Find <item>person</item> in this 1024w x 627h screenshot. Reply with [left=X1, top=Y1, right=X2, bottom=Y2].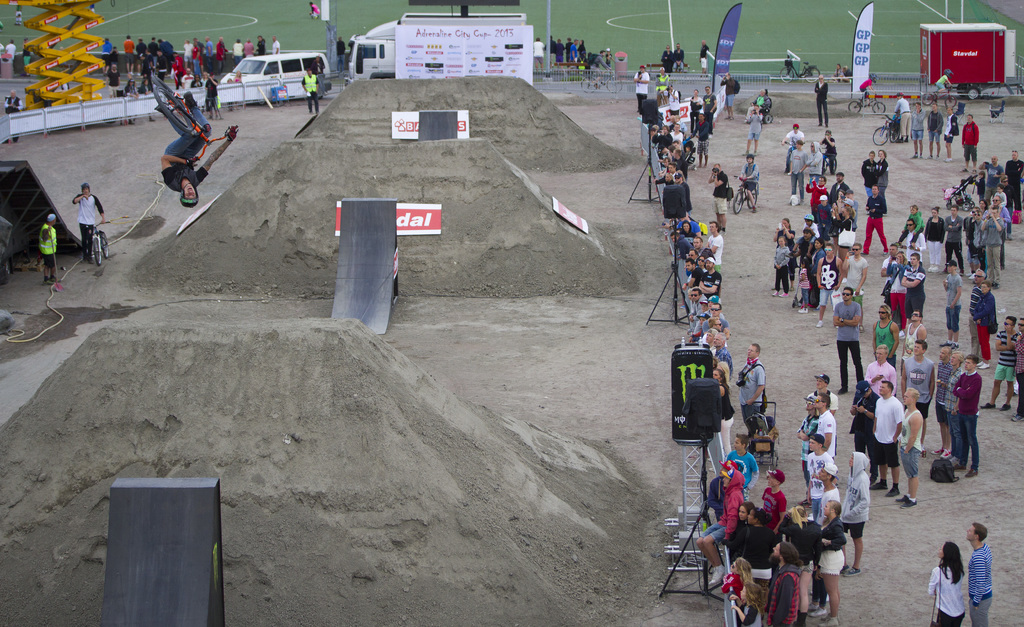
[left=944, top=110, right=960, bottom=157].
